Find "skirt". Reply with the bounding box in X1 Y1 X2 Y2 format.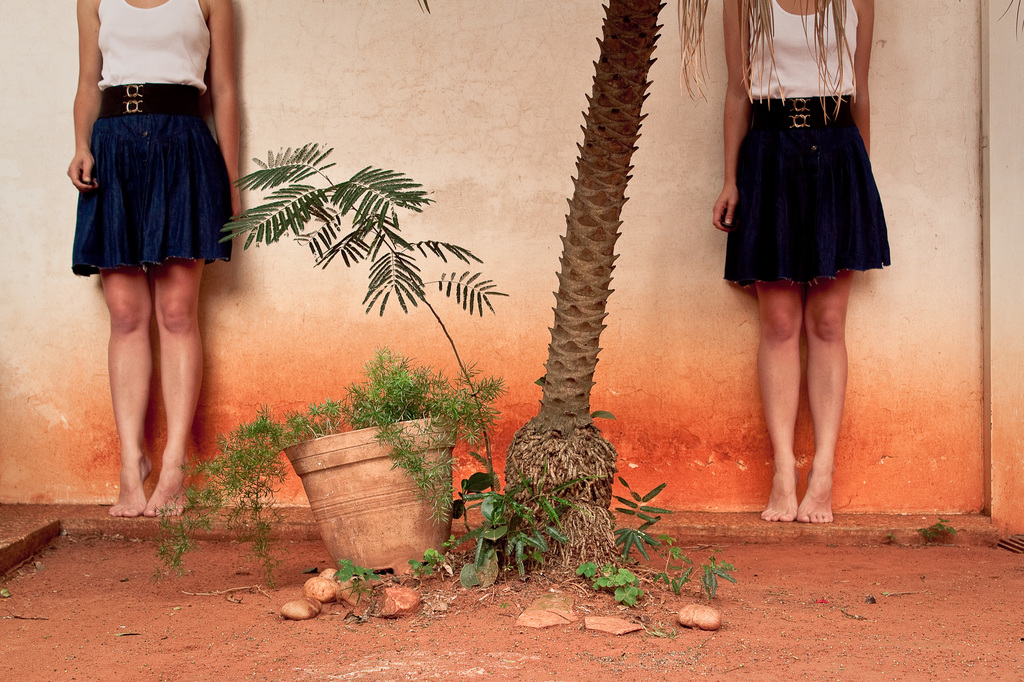
70 83 235 278.
